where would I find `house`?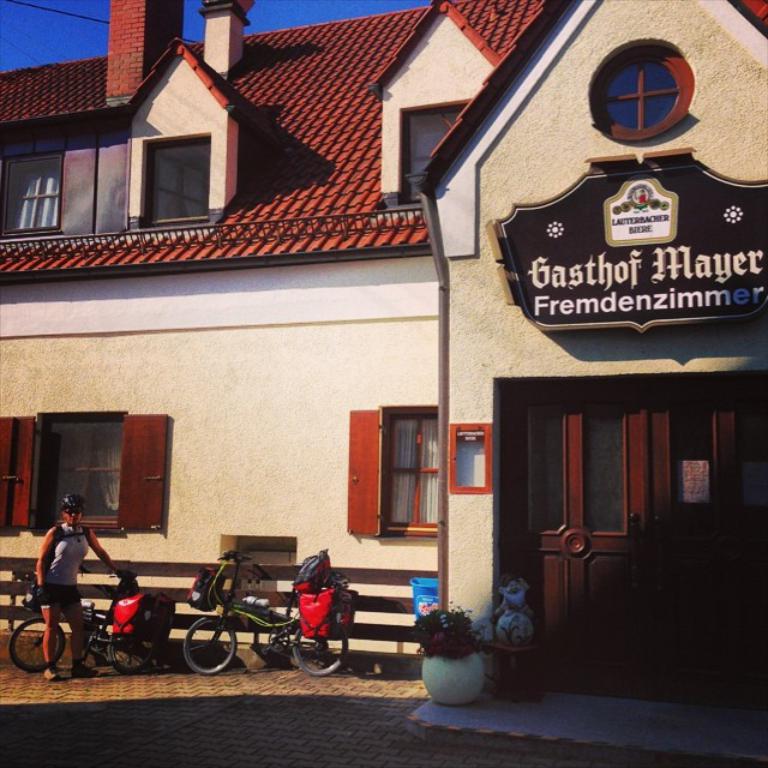
At BBox(0, 0, 737, 690).
